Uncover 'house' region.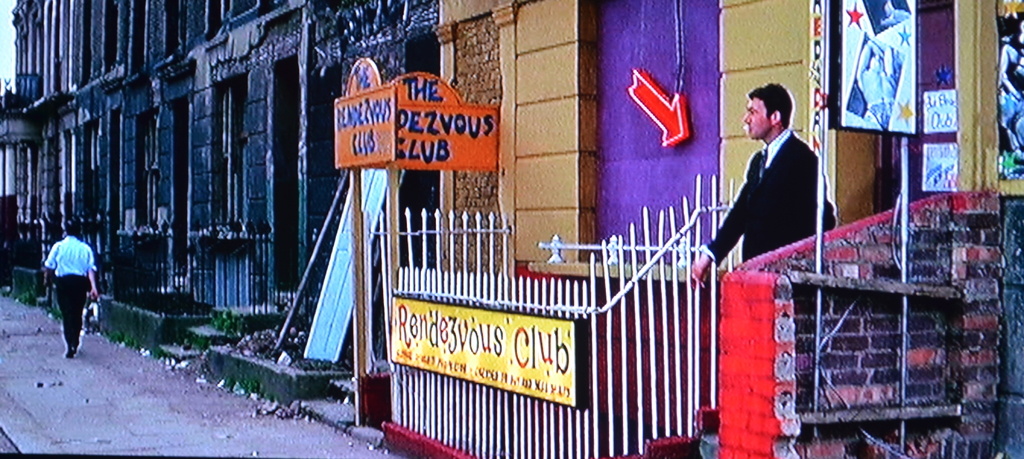
Uncovered: l=16, t=0, r=449, b=383.
